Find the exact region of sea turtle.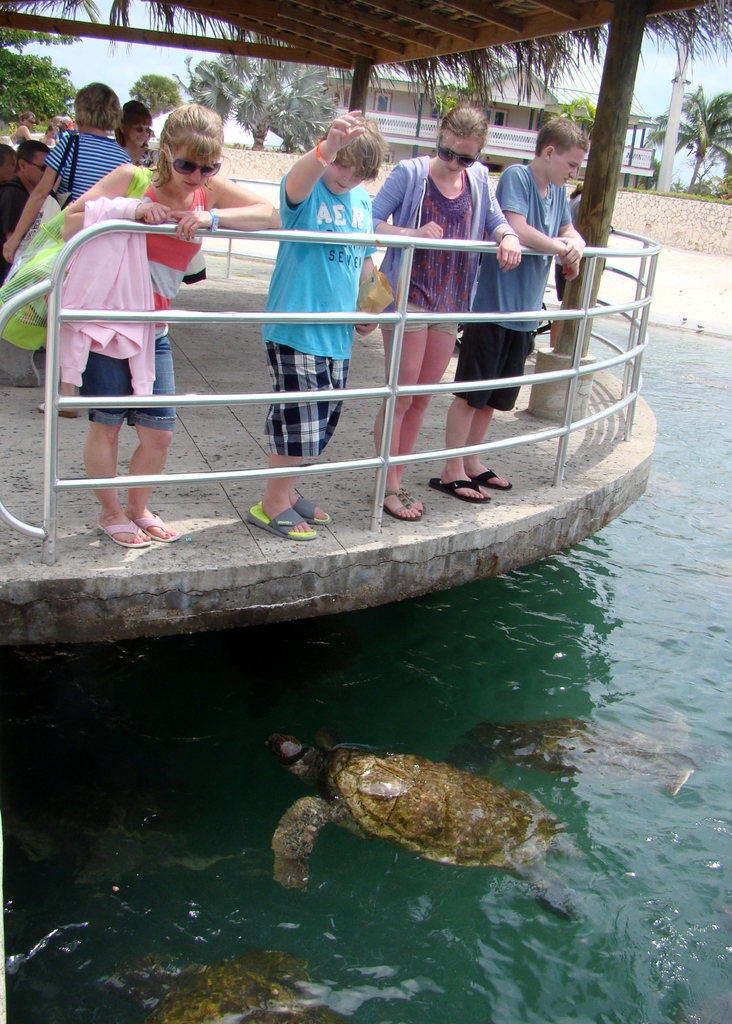
Exact region: box(443, 707, 728, 814).
